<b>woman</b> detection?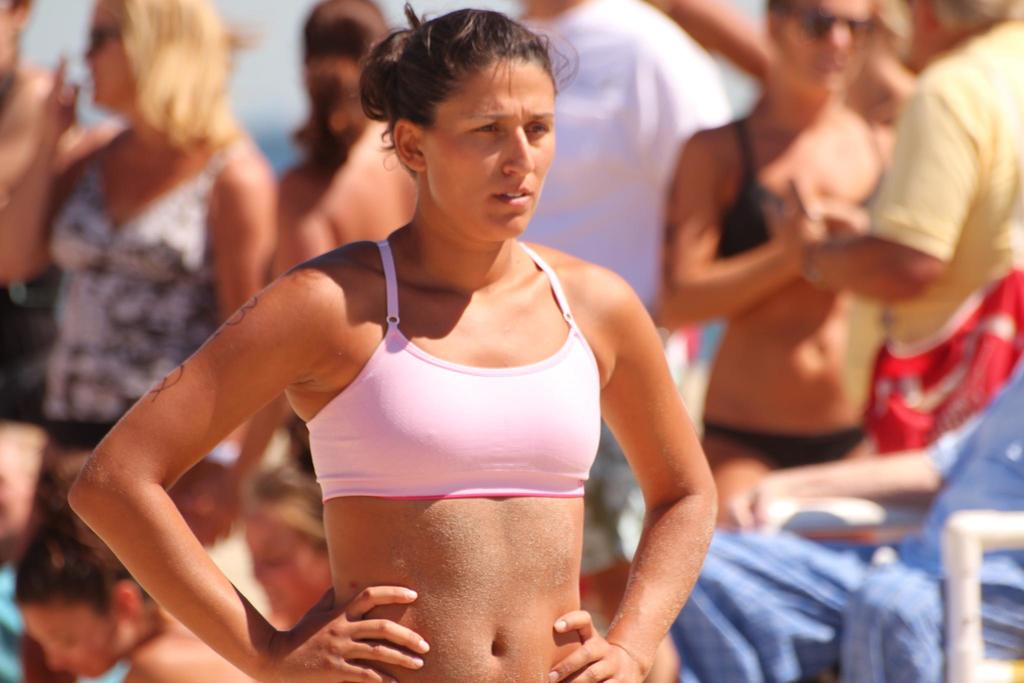
x1=650 y1=0 x2=900 y2=463
